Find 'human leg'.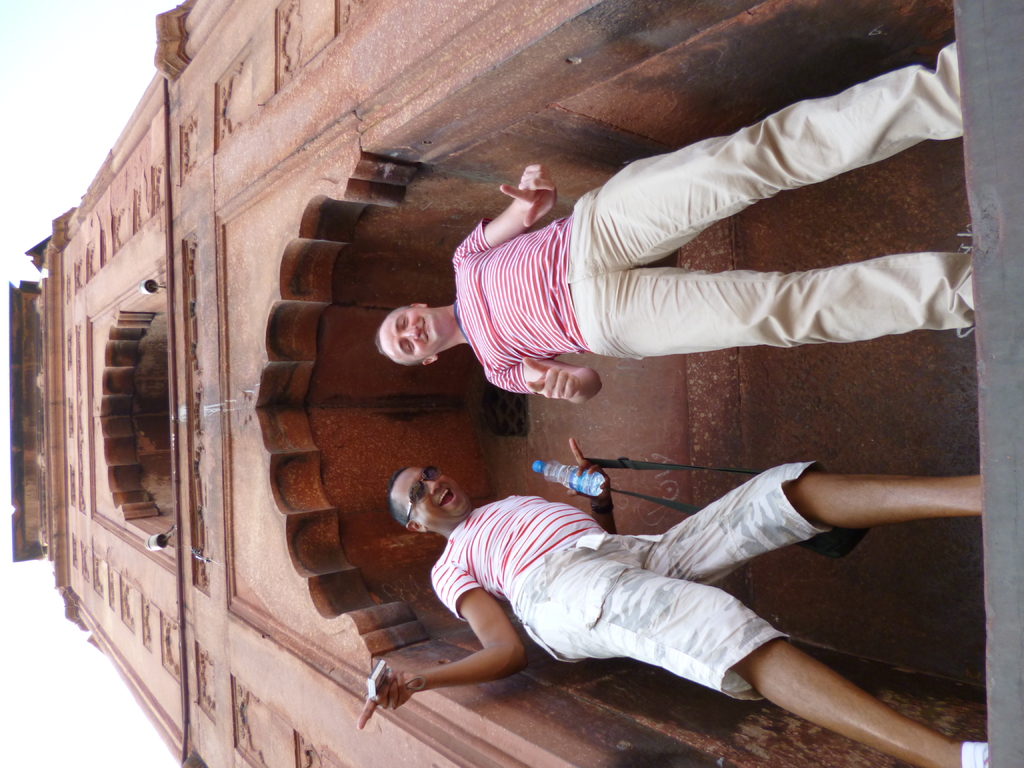
522:541:996:767.
